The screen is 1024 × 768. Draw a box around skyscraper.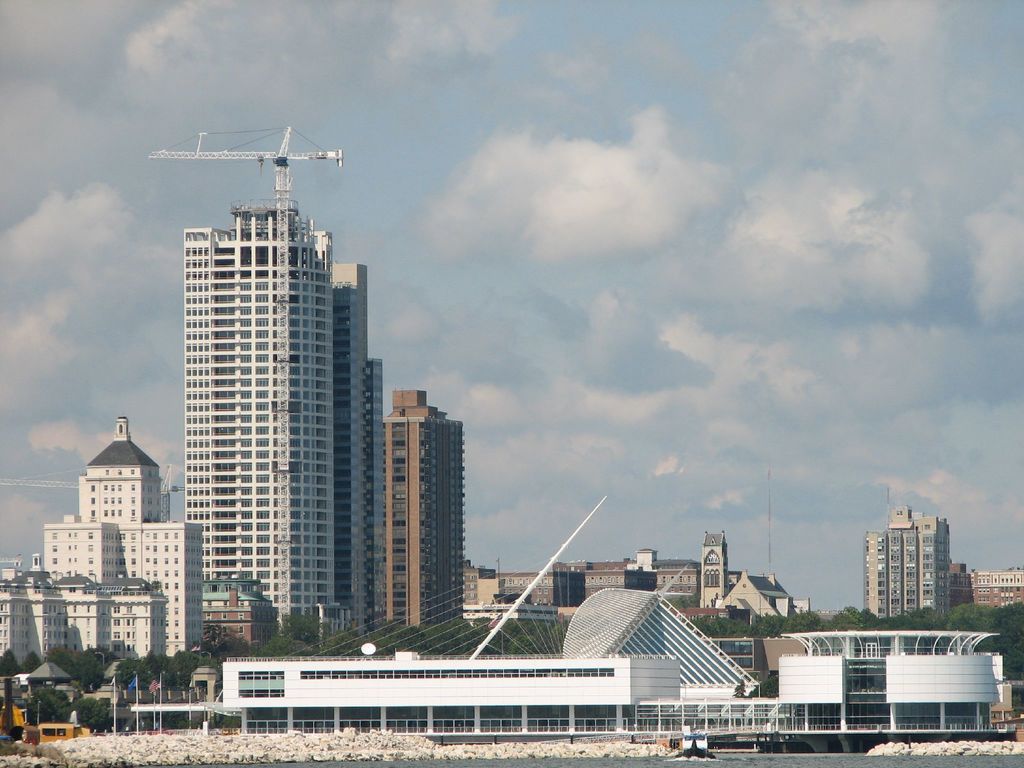
bbox=[376, 388, 462, 621].
